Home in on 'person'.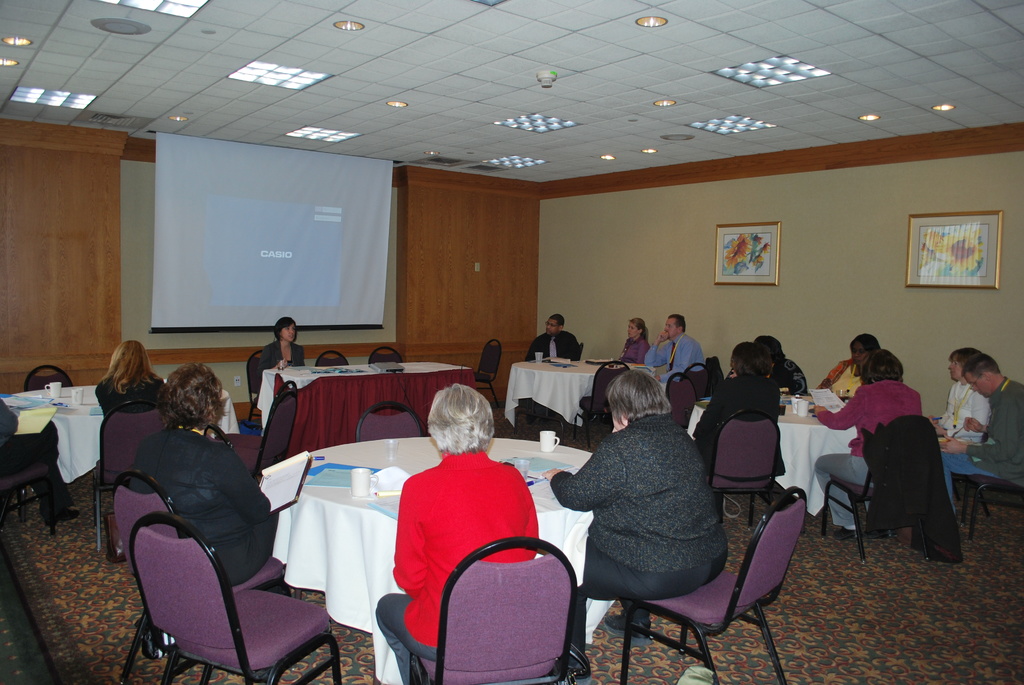
Homed in at region(375, 383, 539, 684).
